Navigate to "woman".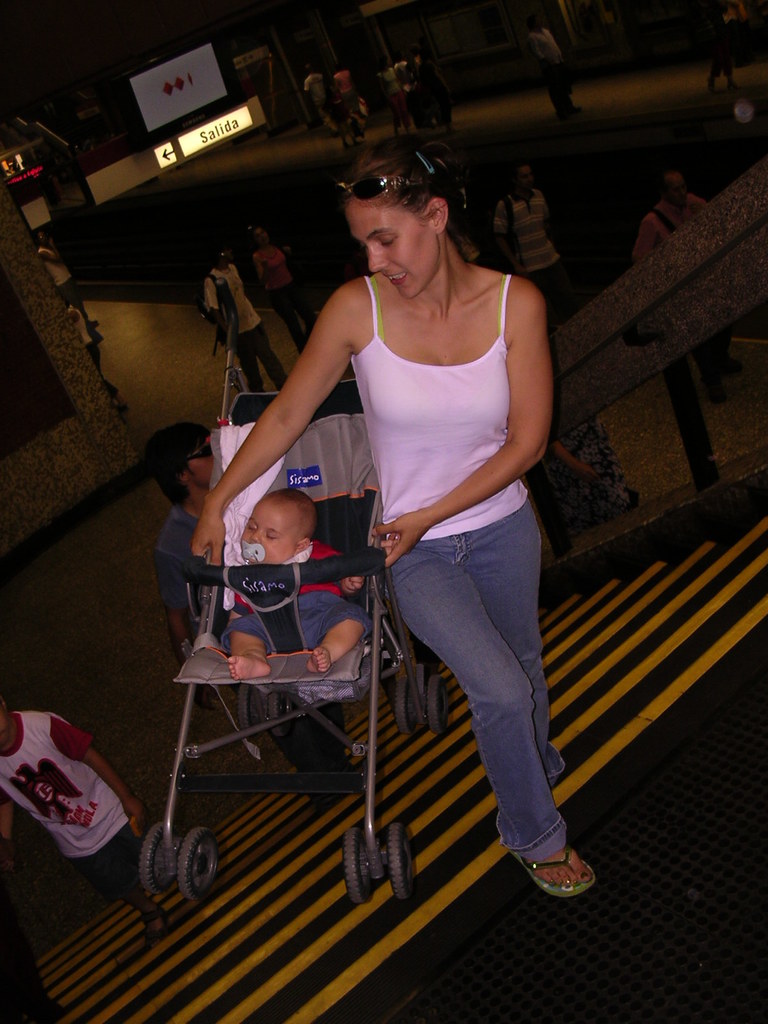
Navigation target: crop(253, 125, 582, 888).
